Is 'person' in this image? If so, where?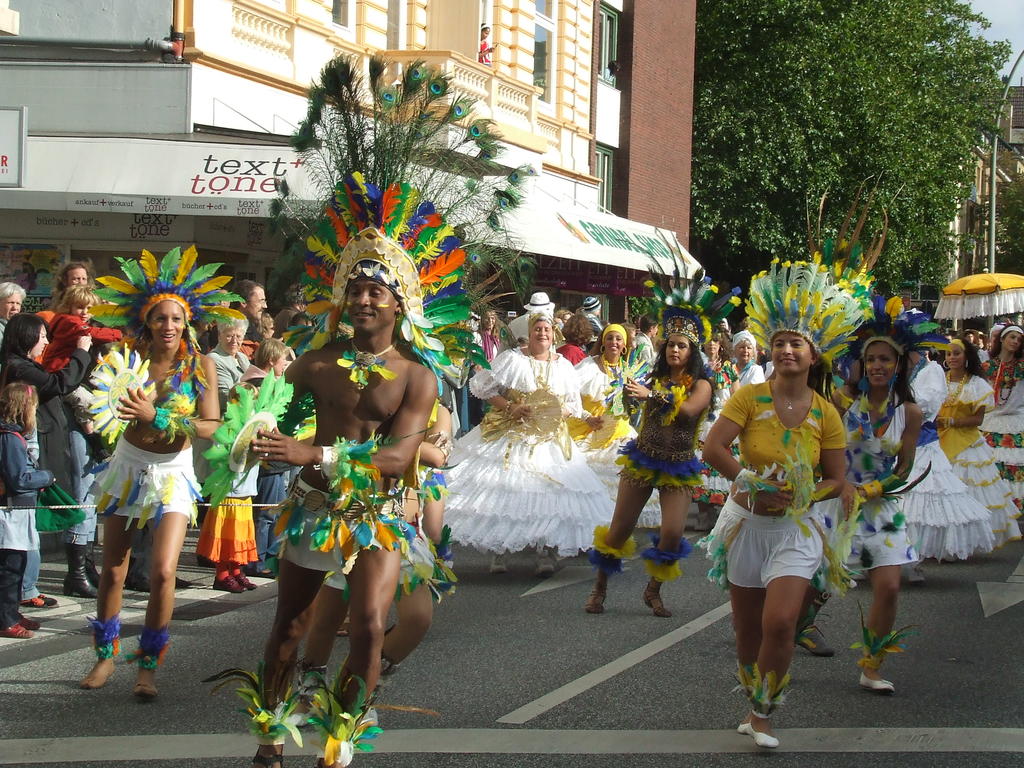
Yes, at pyautogui.locateOnScreen(981, 324, 1023, 493).
